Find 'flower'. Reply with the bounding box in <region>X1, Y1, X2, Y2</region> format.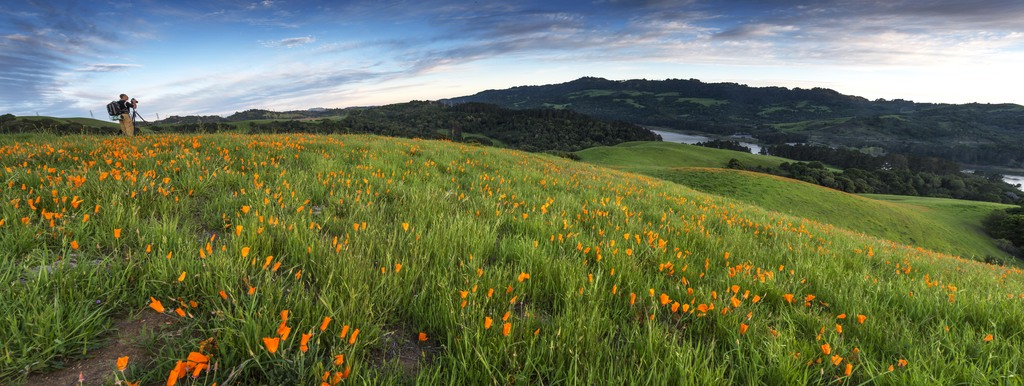
<region>651, 312, 657, 321</region>.
